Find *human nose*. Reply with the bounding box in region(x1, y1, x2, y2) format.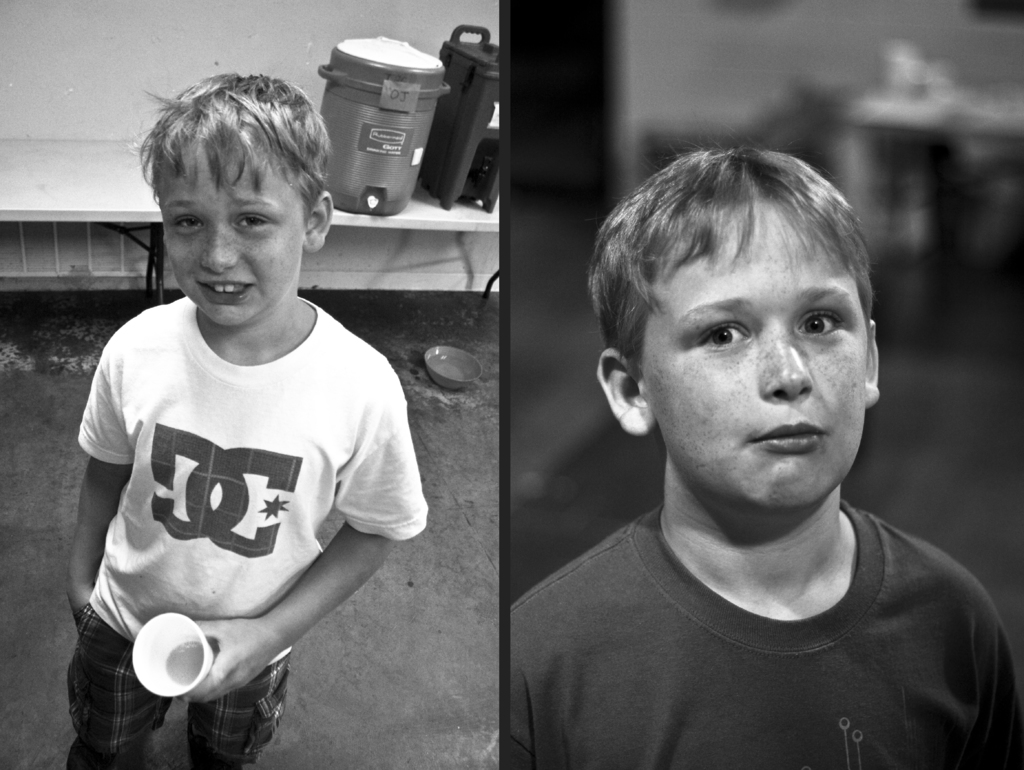
region(758, 321, 814, 401).
